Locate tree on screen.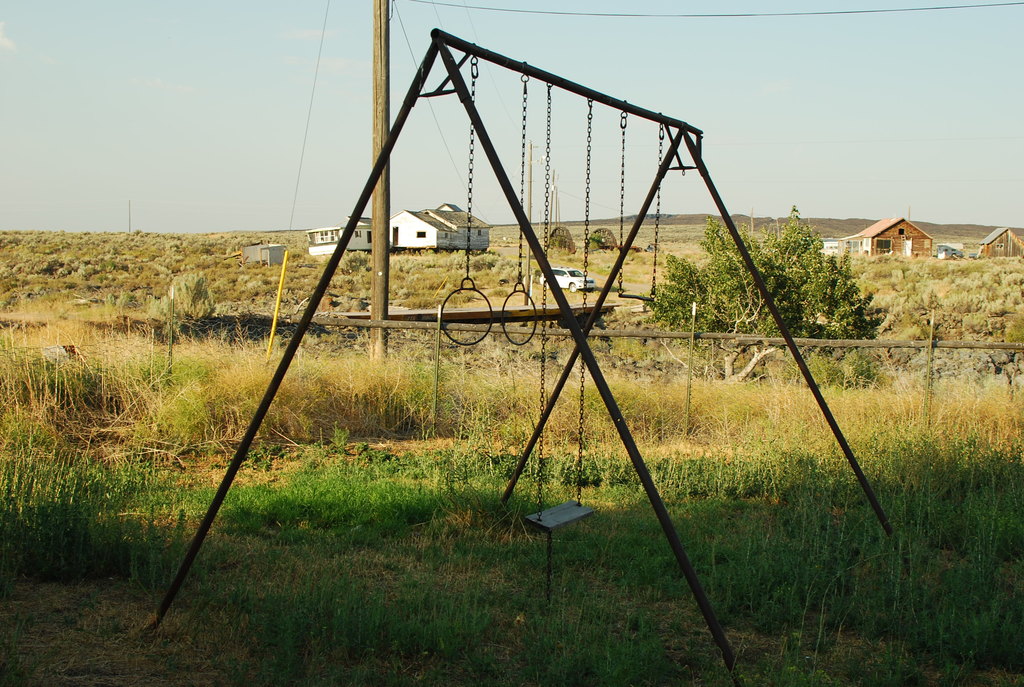
On screen at 640 209 899 387.
